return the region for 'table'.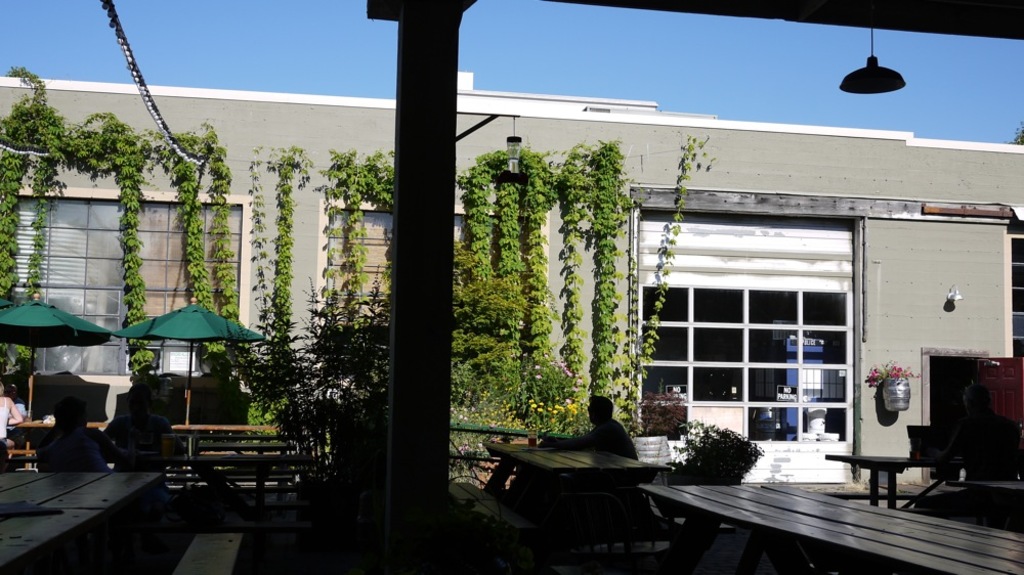
[821, 441, 913, 507].
